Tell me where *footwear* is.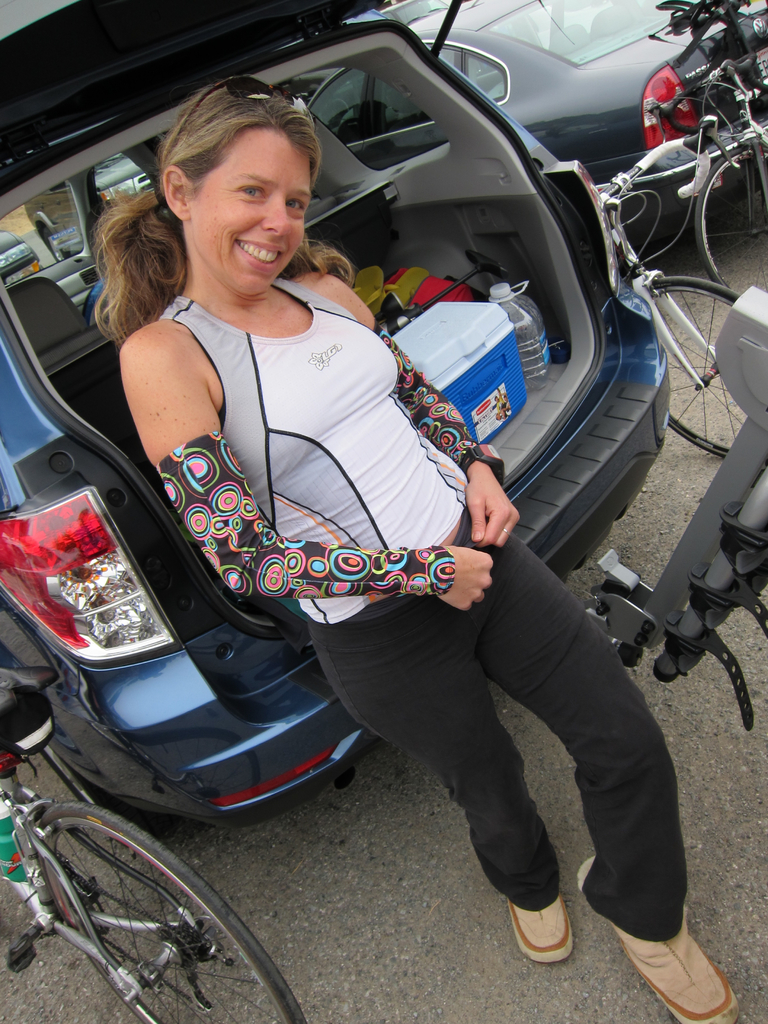
*footwear* is at (x1=585, y1=860, x2=755, y2=1023).
